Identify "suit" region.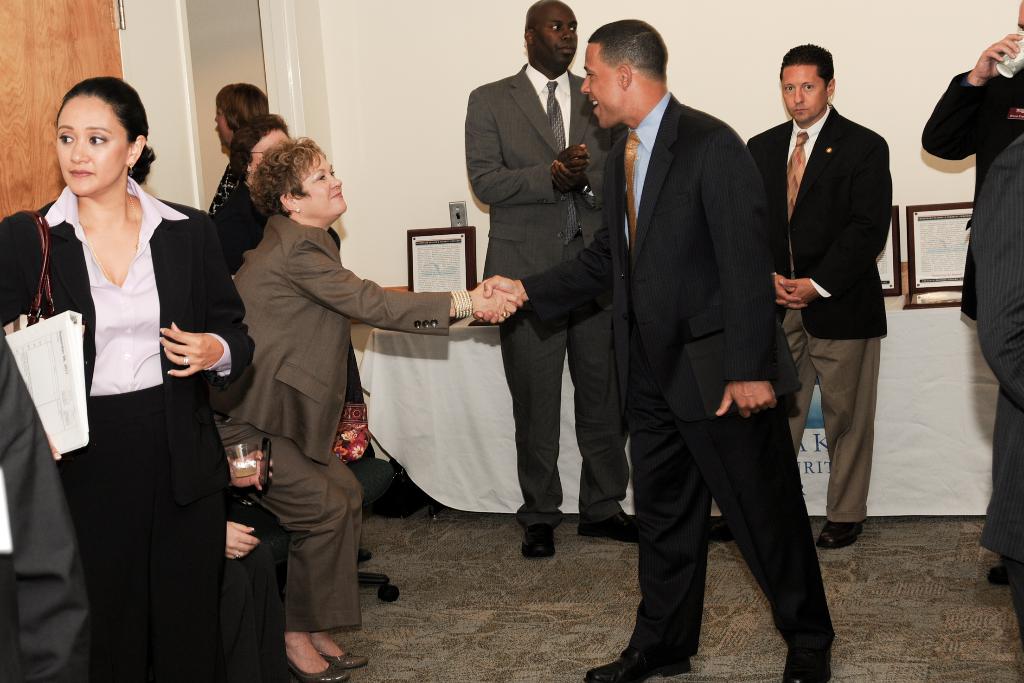
Region: (left=467, top=62, right=631, bottom=528).
